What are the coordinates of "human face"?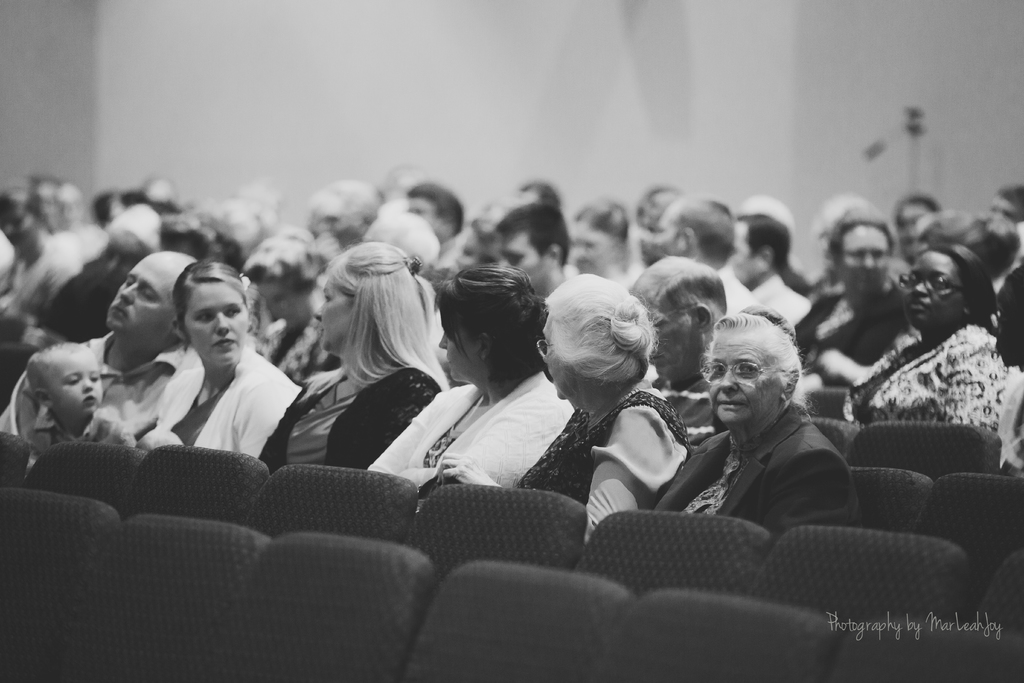
(730,219,764,286).
